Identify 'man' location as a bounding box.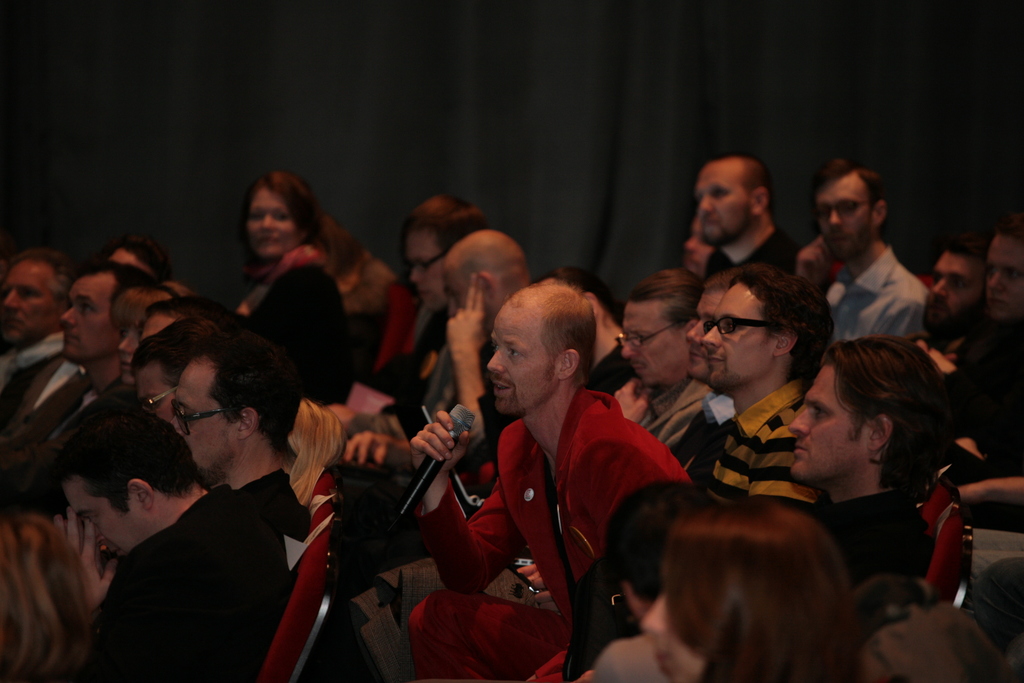
(left=618, top=277, right=701, bottom=448).
